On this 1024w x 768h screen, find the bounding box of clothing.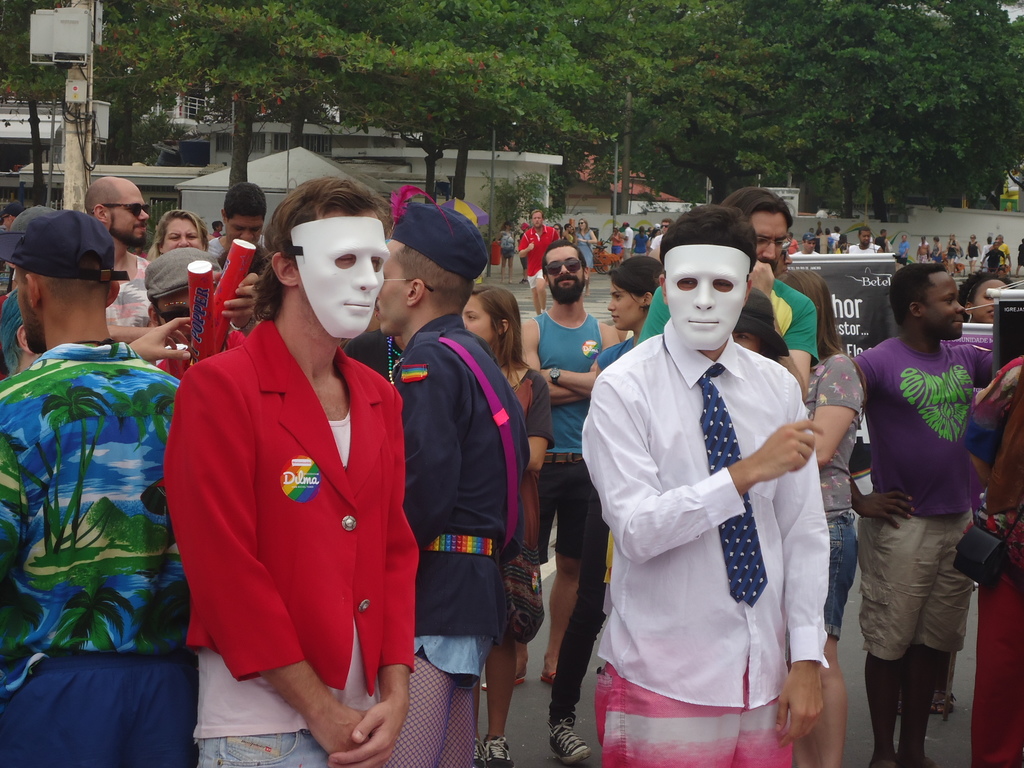
Bounding box: select_region(212, 228, 223, 239).
